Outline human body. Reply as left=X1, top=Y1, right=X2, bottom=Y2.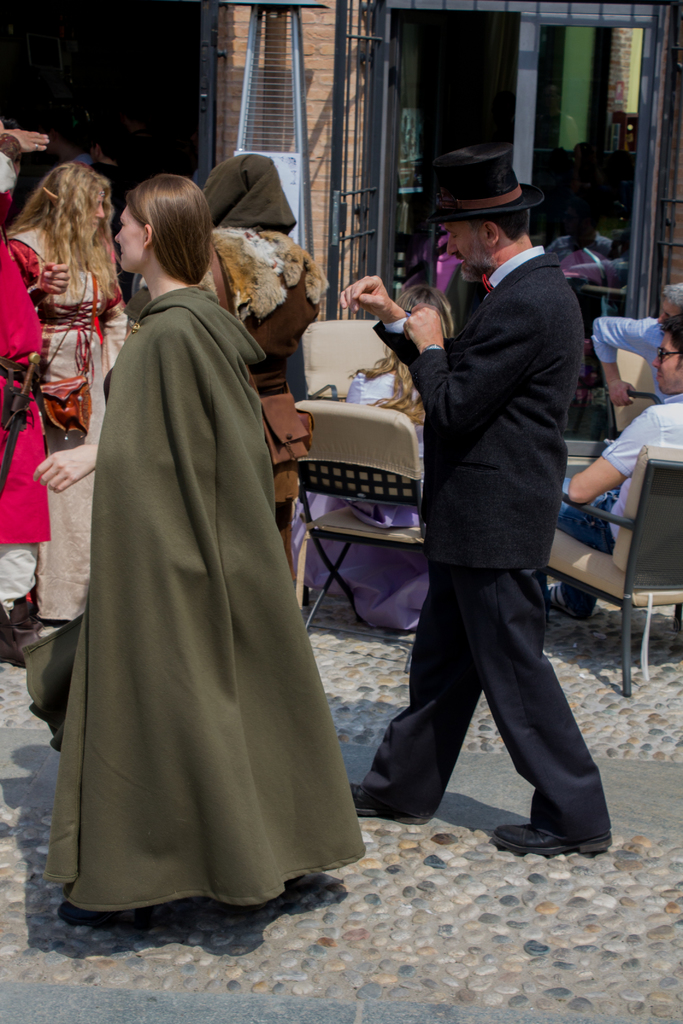
left=12, top=225, right=129, bottom=624.
